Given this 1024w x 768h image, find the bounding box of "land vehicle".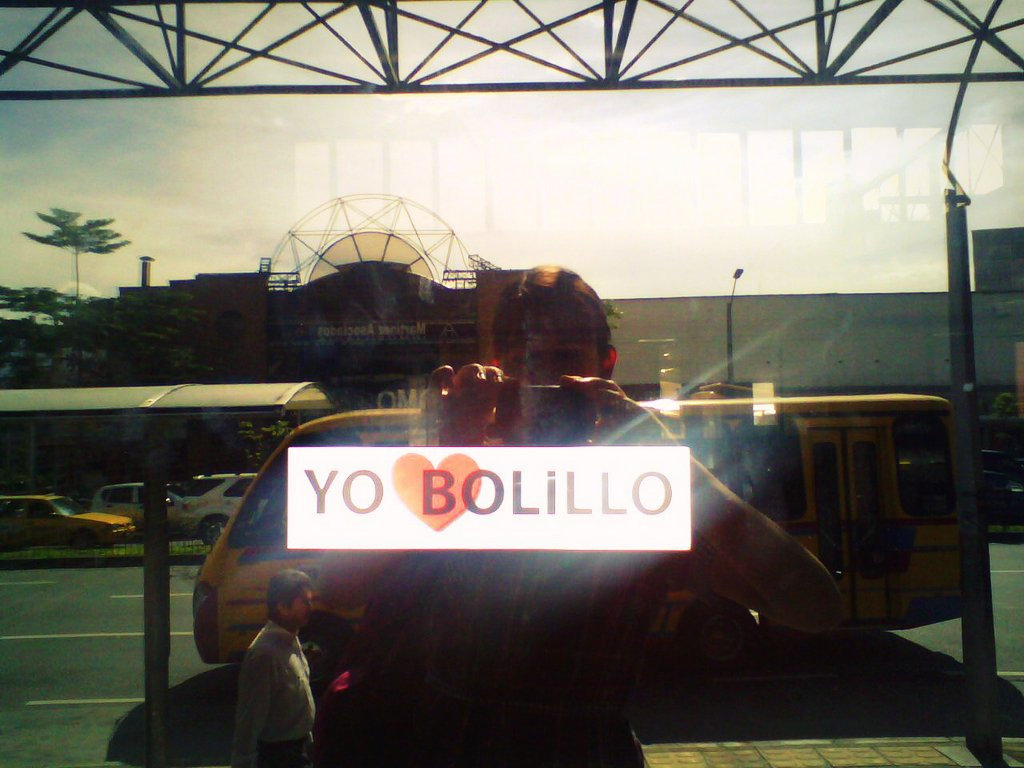
0/499/127/548.
